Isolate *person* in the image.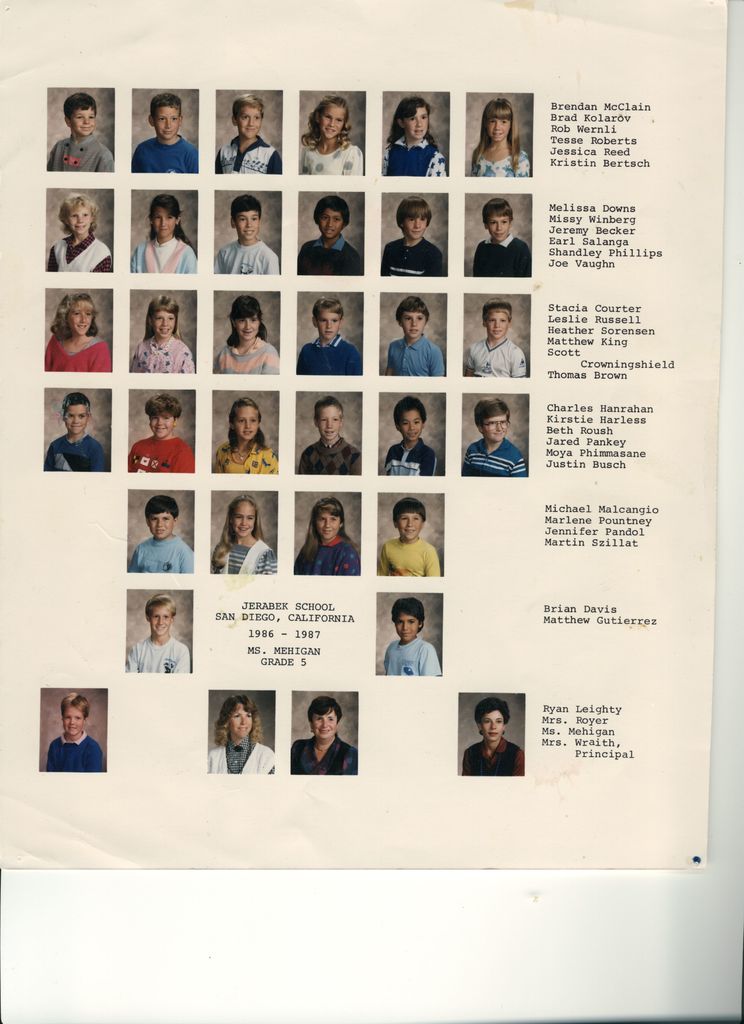
Isolated region: box=[381, 95, 447, 175].
